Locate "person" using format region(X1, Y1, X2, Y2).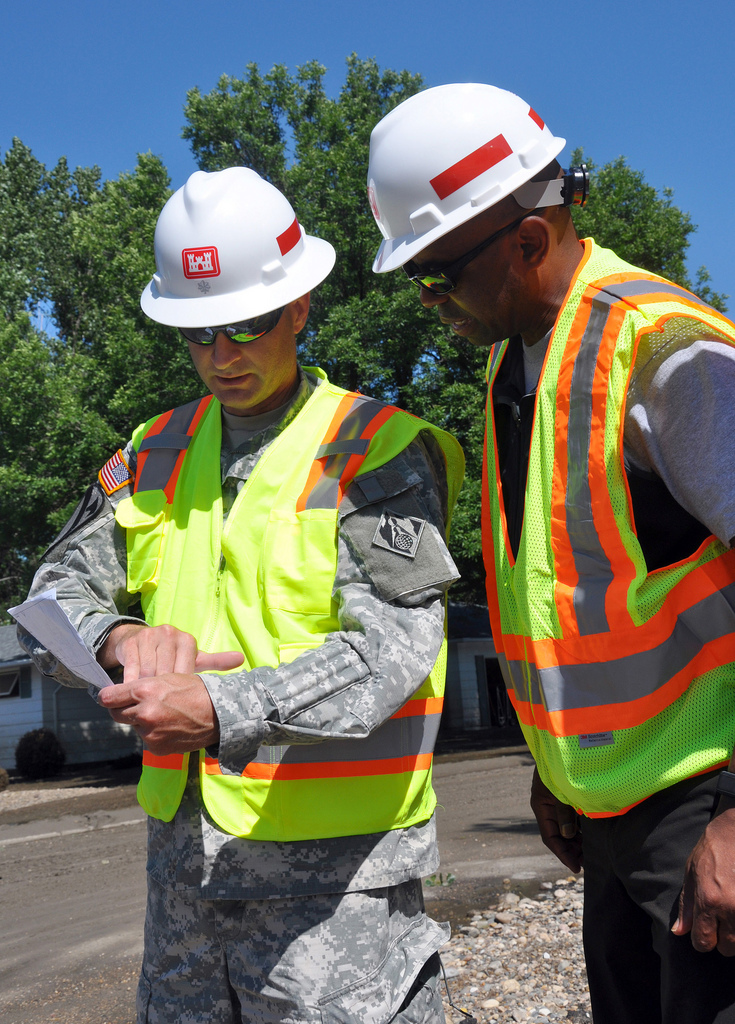
region(403, 146, 709, 1023).
